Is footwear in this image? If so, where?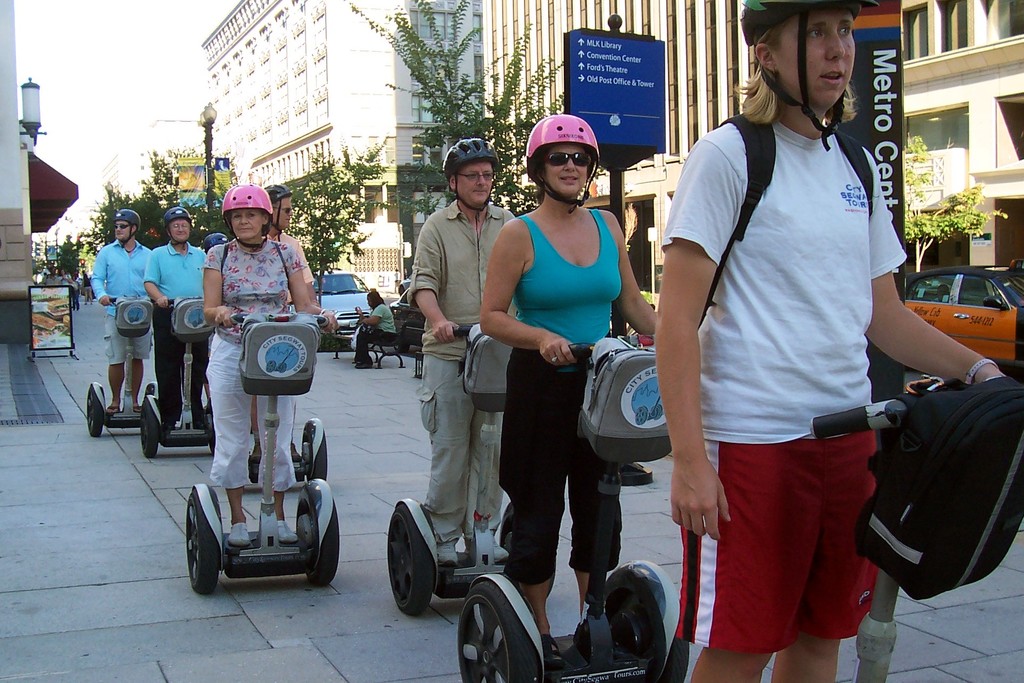
Yes, at [left=193, top=421, right=206, bottom=427].
